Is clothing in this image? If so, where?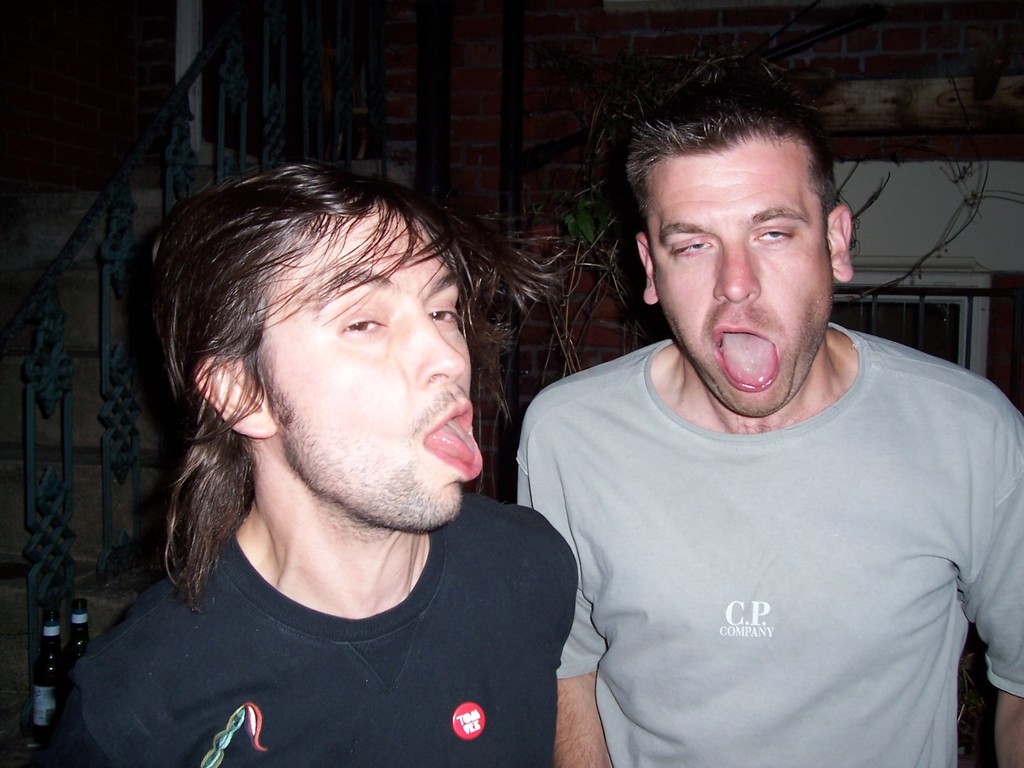
Yes, at box(505, 294, 1023, 764).
